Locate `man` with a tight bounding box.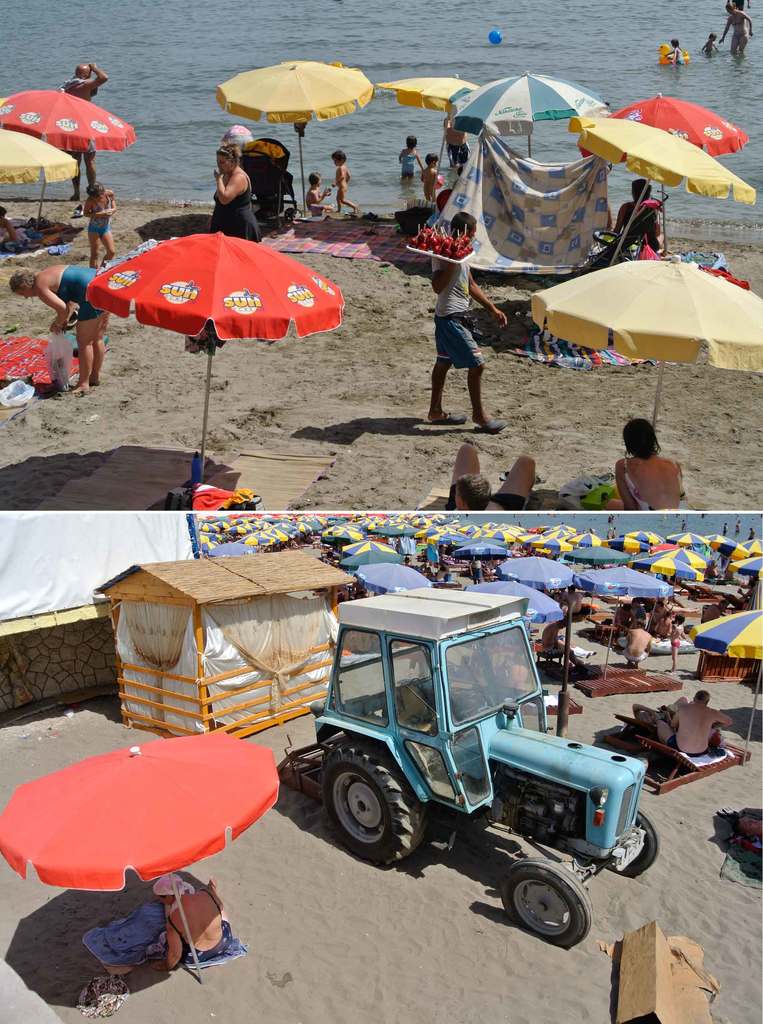
414/187/509/433.
